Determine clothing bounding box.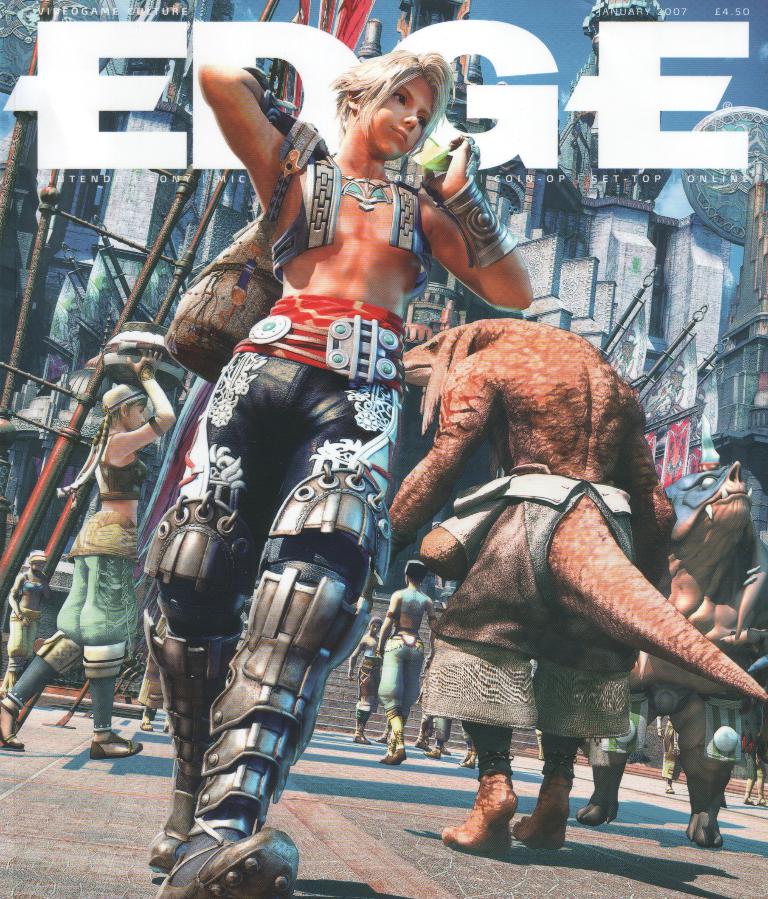
Determined: [426, 478, 652, 759].
